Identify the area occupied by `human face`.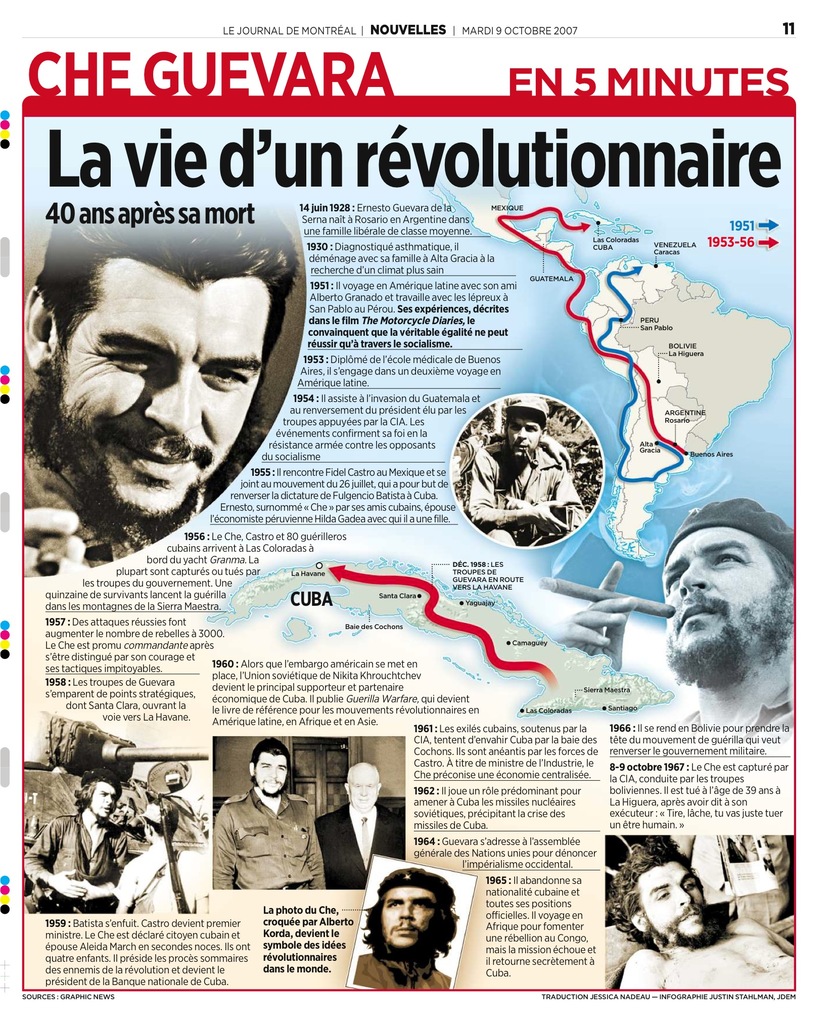
Area: <region>47, 244, 280, 520</region>.
